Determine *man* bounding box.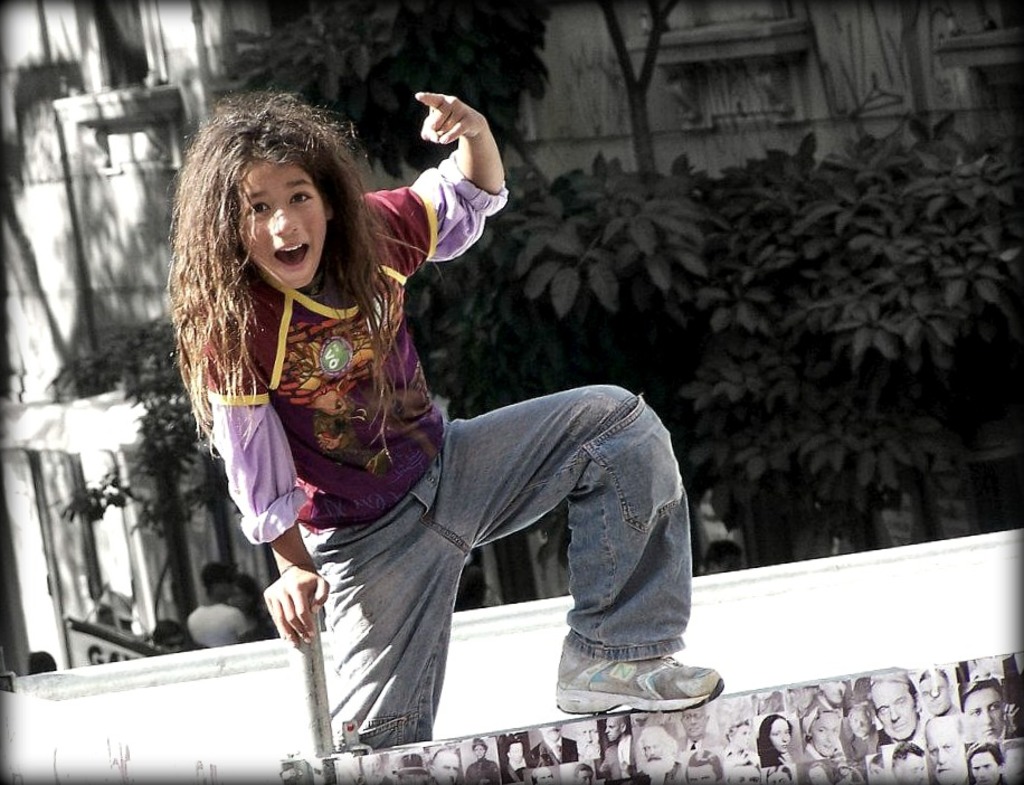
Determined: (966,684,1008,746).
